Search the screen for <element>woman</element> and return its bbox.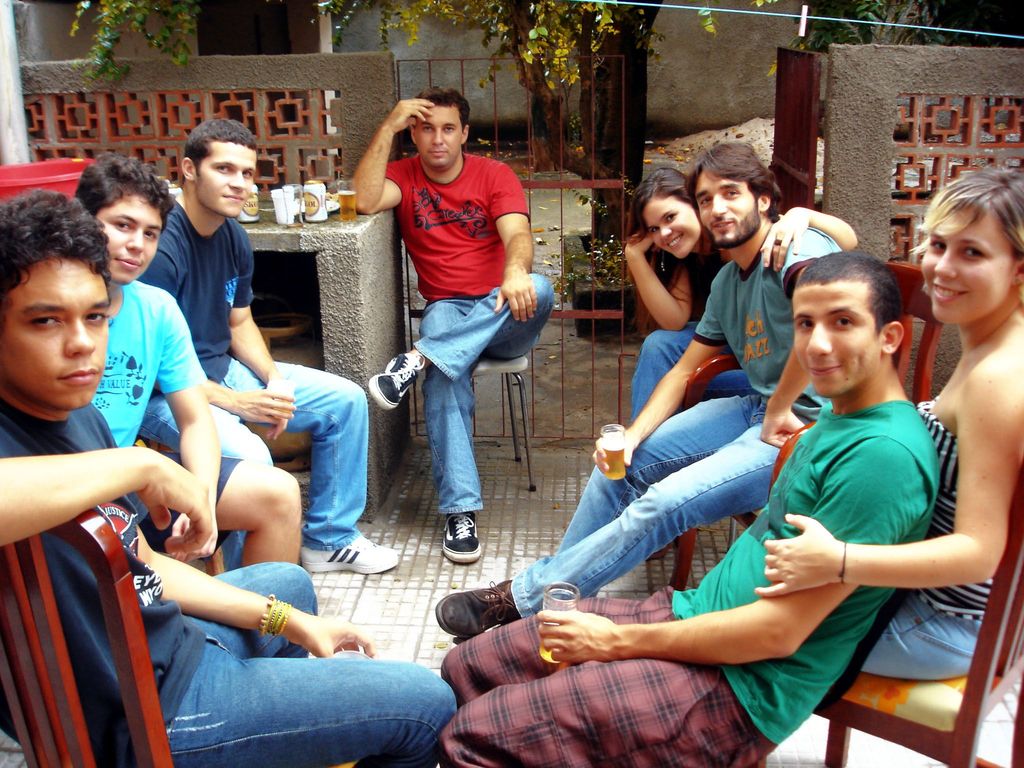
Found: bbox=(625, 163, 856, 424).
